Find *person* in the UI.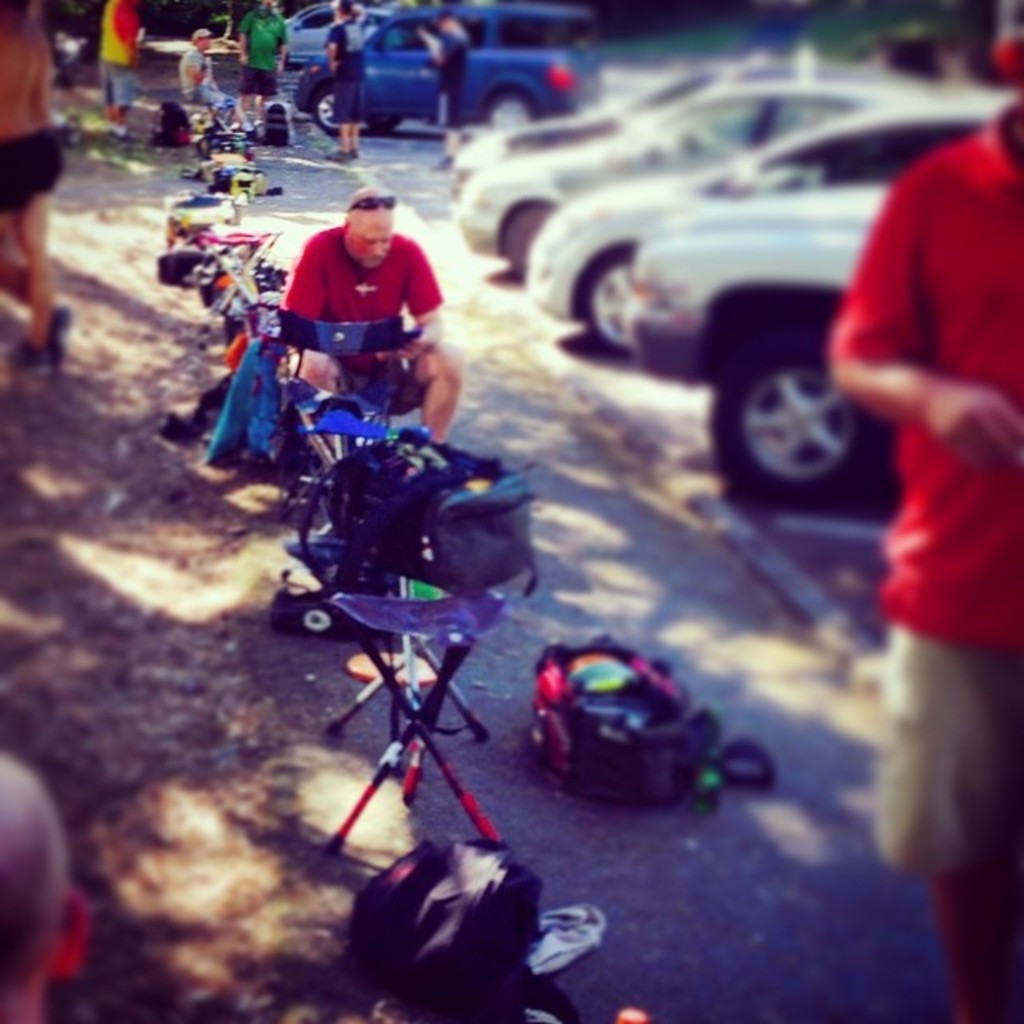
UI element at x1=82, y1=0, x2=155, y2=133.
